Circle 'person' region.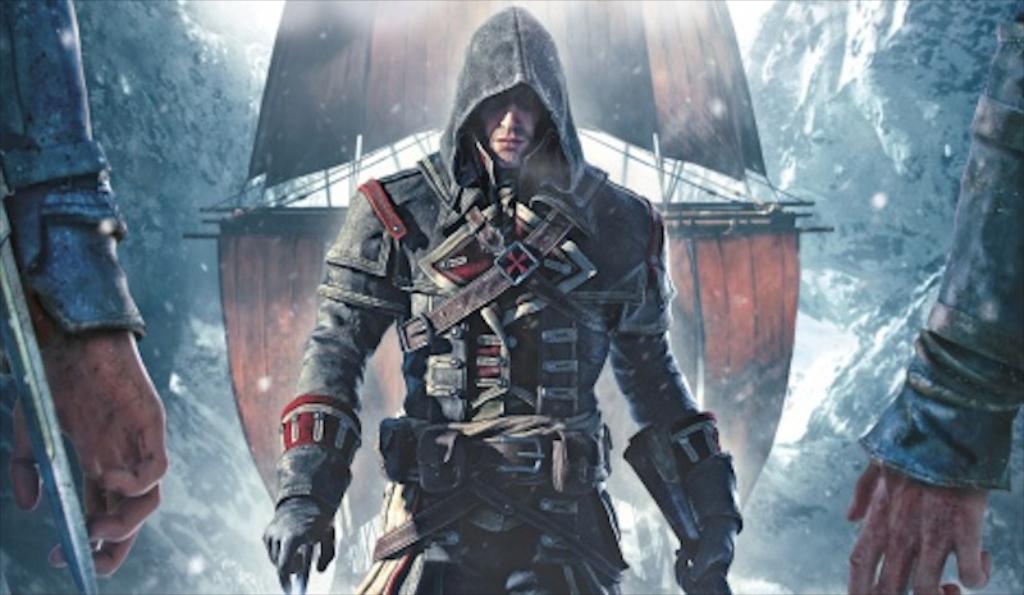
Region: 845:9:1023:594.
